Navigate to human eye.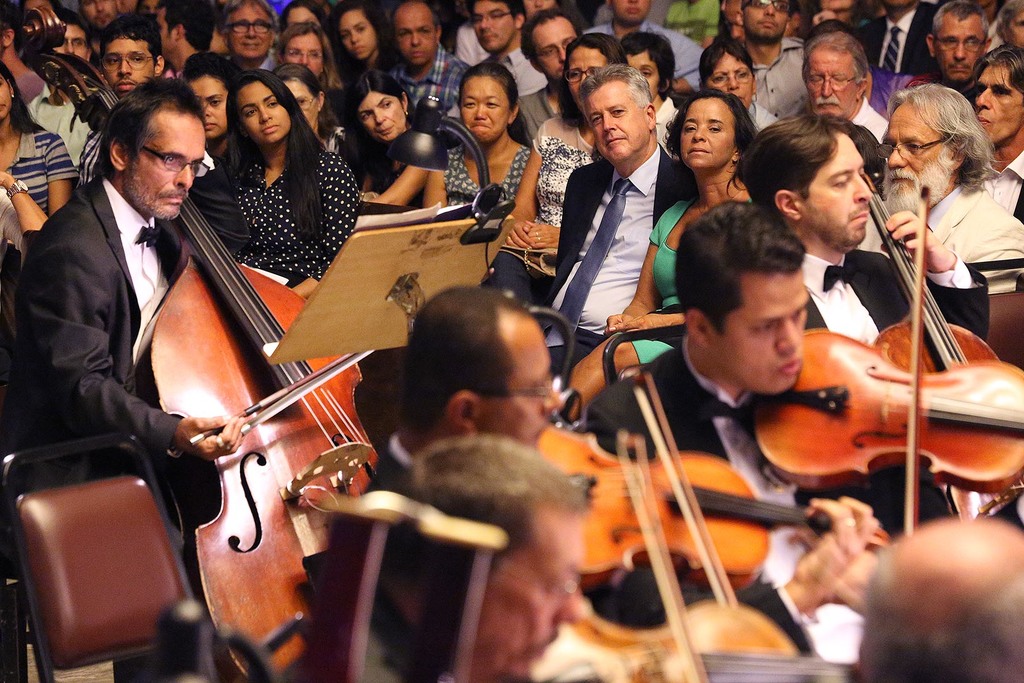
Navigation target: rect(708, 74, 724, 82).
